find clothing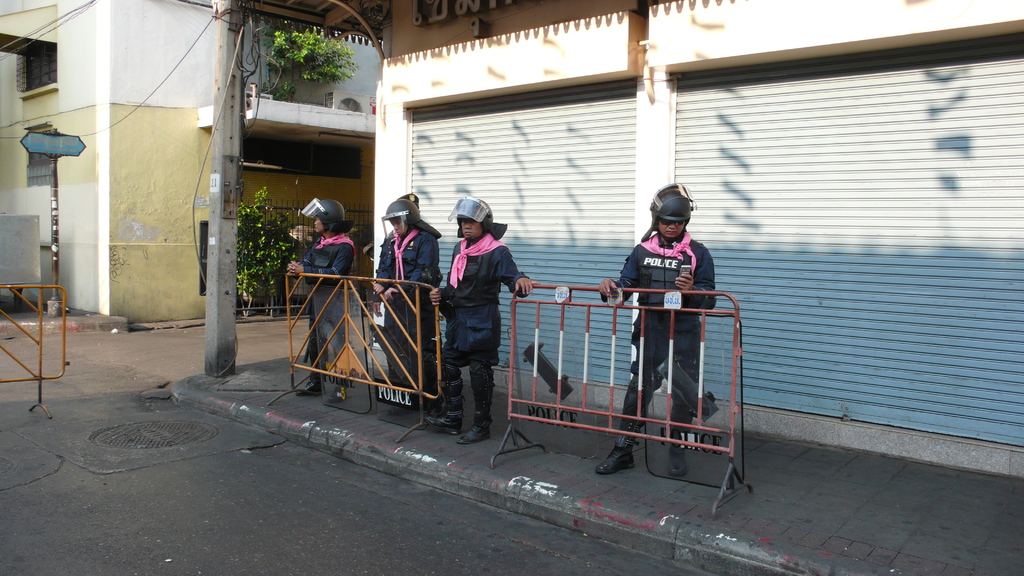
bbox(438, 228, 530, 372)
